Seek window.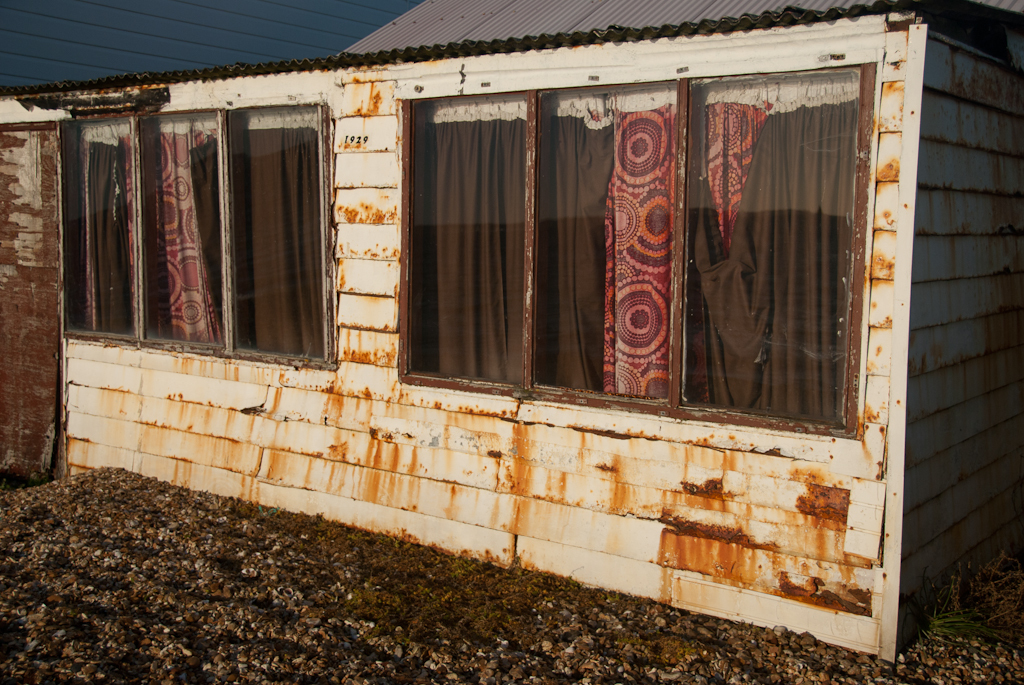
Rect(398, 65, 874, 442).
